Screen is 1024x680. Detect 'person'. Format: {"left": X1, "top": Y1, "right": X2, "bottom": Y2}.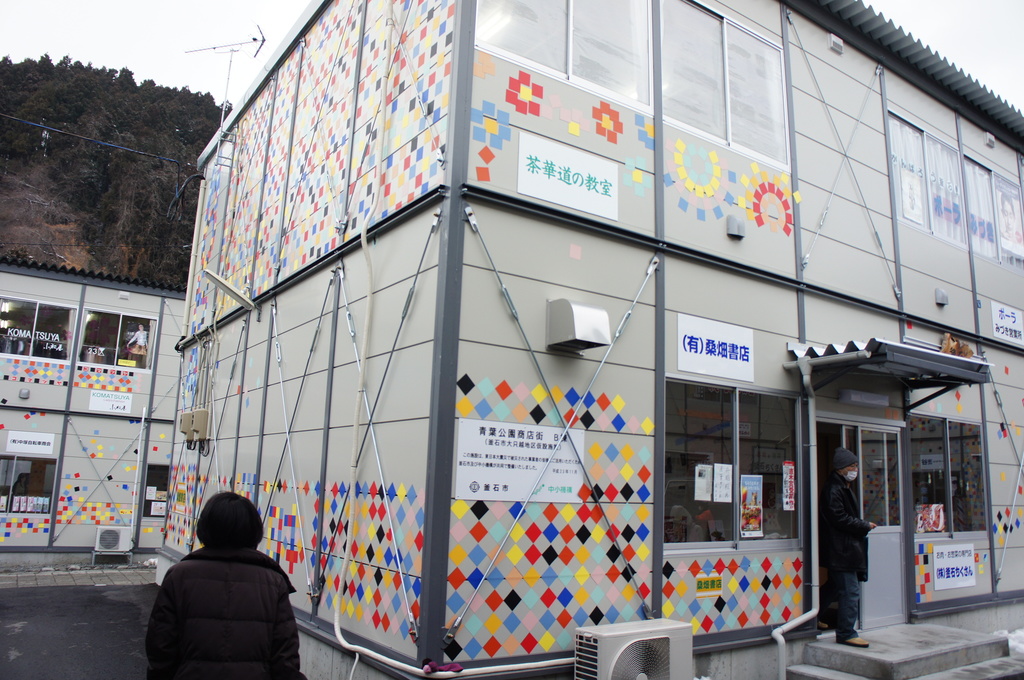
{"left": 12, "top": 473, "right": 25, "bottom": 493}.
